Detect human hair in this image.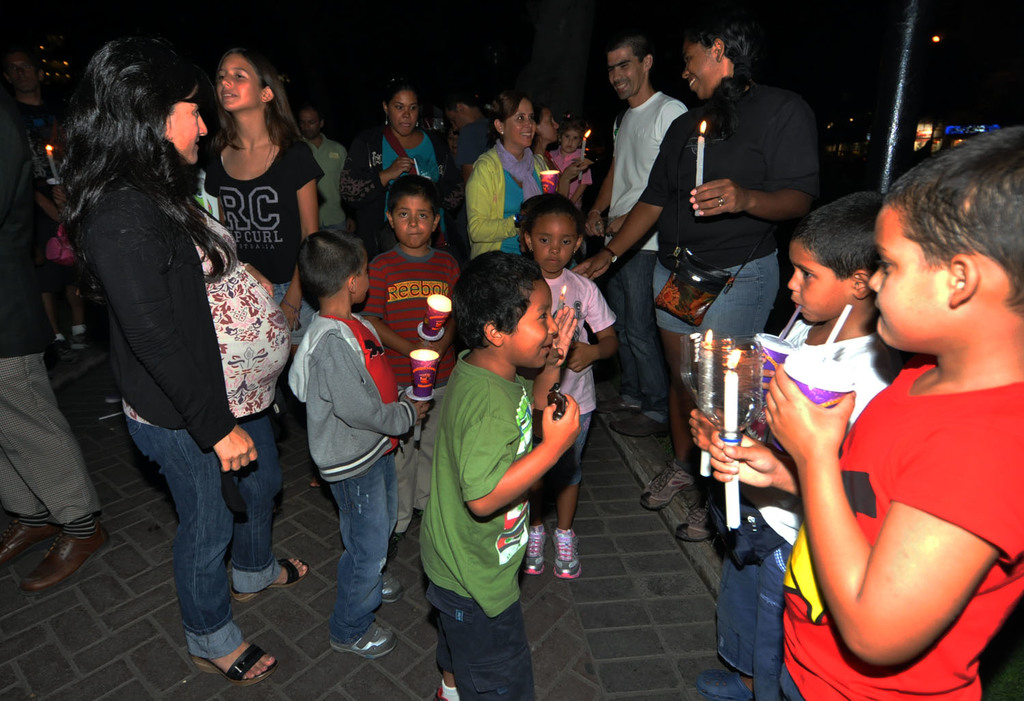
Detection: left=442, top=253, right=542, bottom=352.
